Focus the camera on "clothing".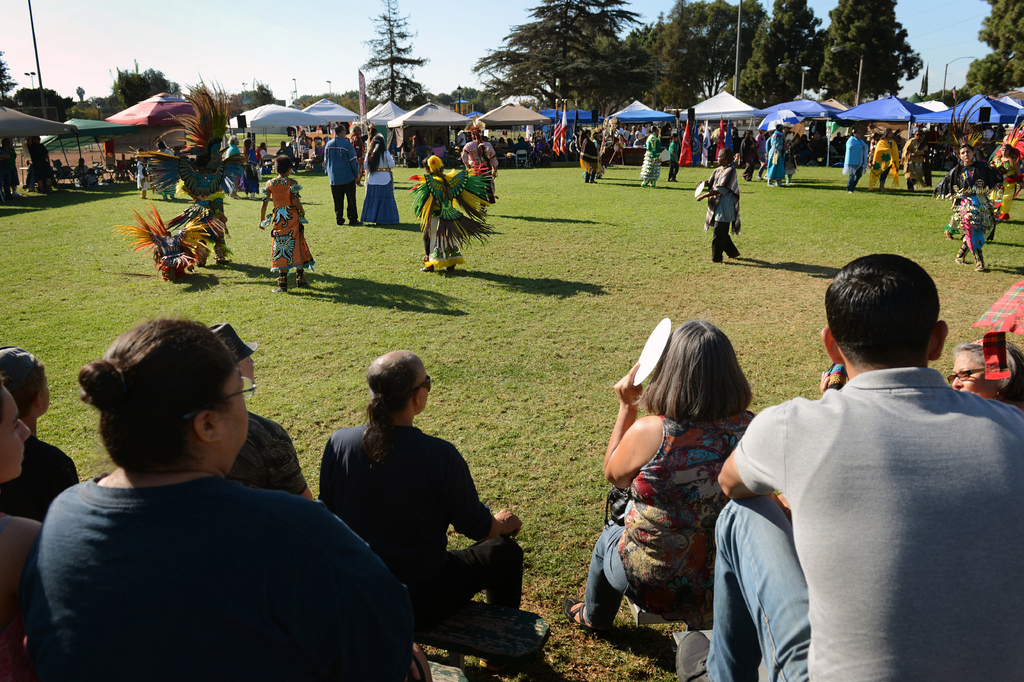
Focus region: 658:141:688:178.
